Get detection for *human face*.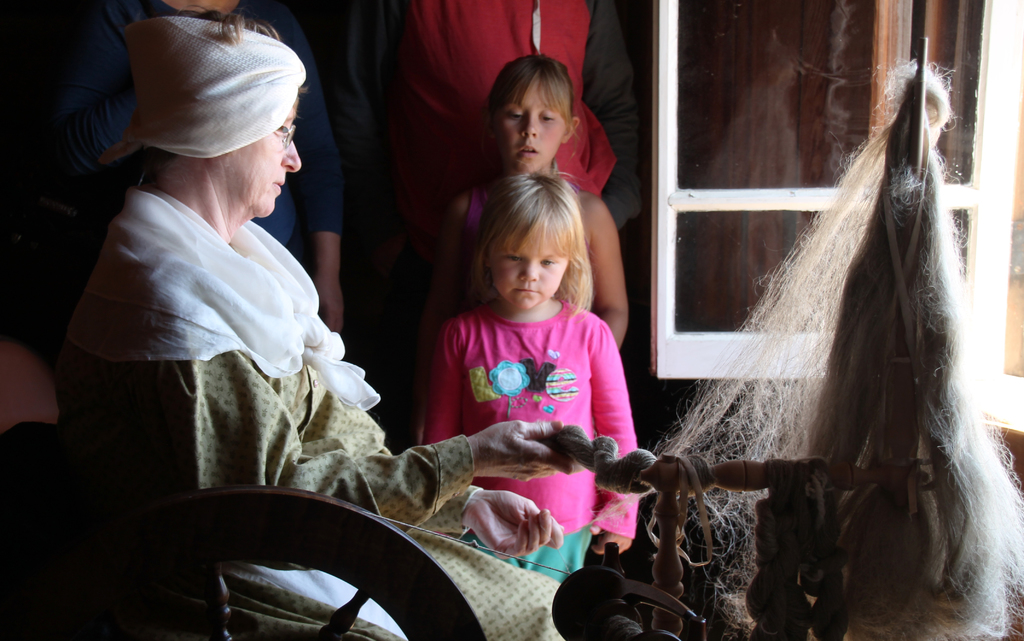
Detection: [488, 236, 568, 310].
